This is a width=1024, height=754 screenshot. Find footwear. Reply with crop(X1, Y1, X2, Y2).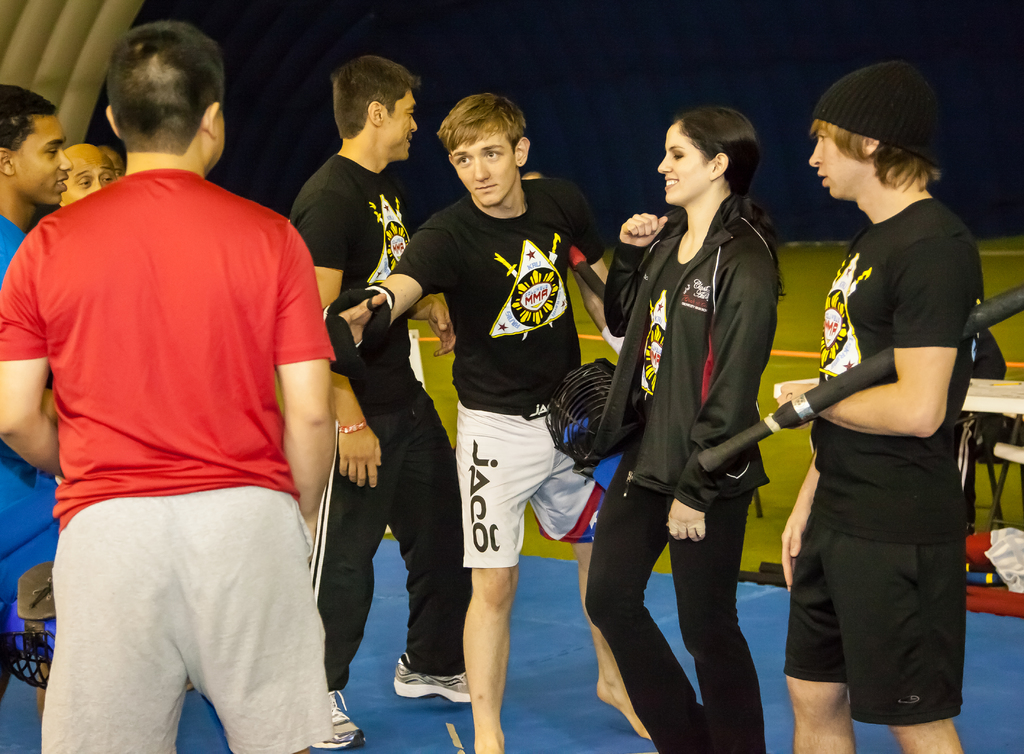
crop(312, 689, 368, 750).
